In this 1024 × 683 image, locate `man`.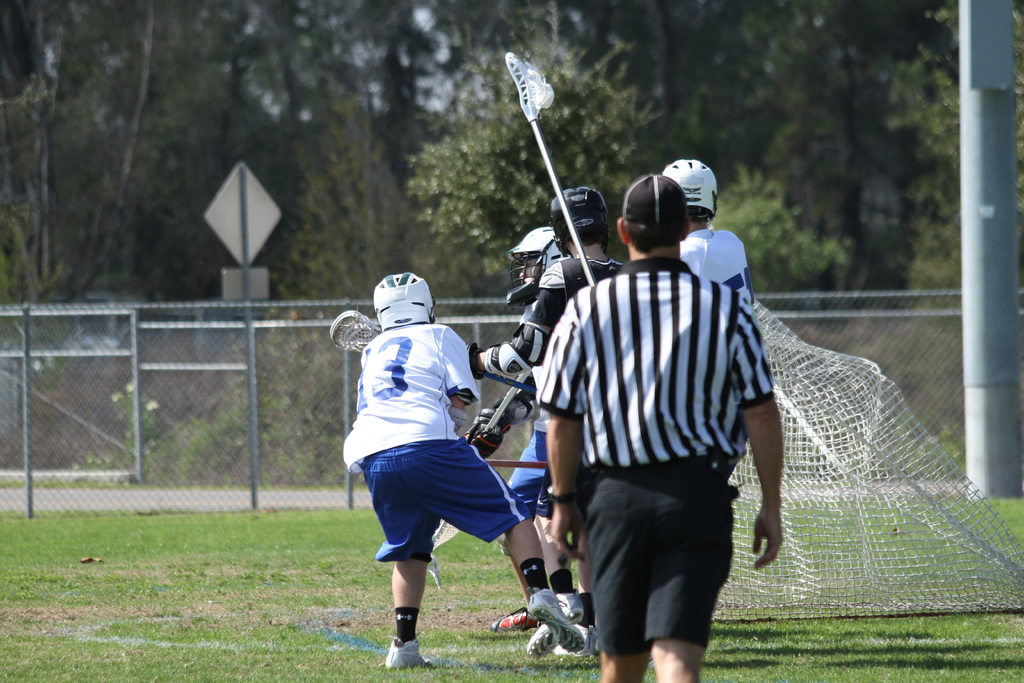
Bounding box: 341,268,585,675.
